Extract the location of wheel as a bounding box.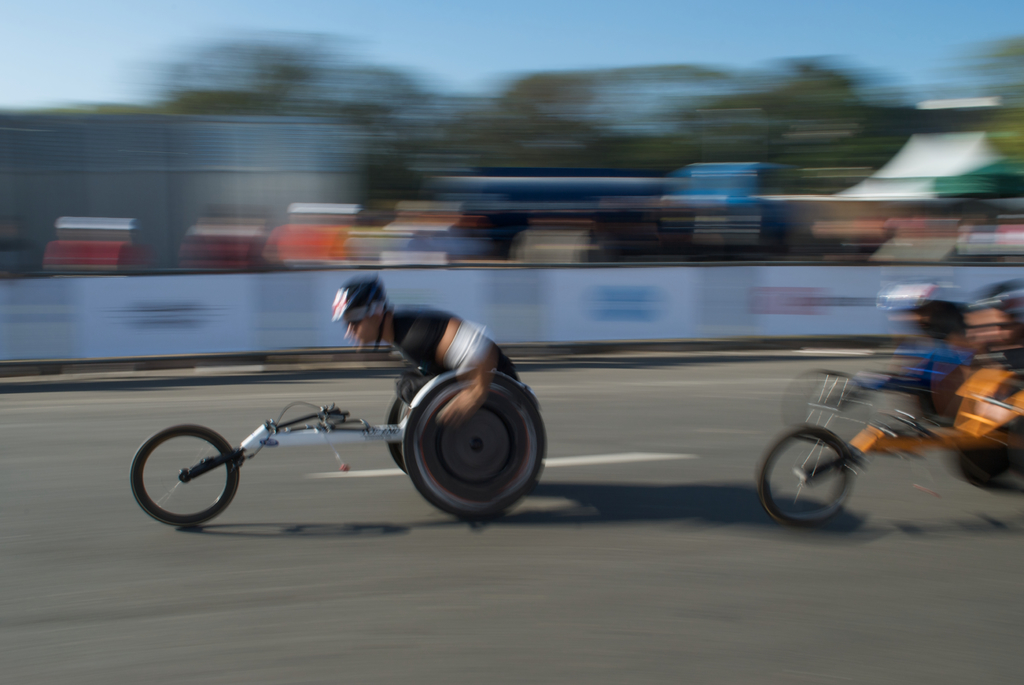
[x1=124, y1=421, x2=243, y2=524].
